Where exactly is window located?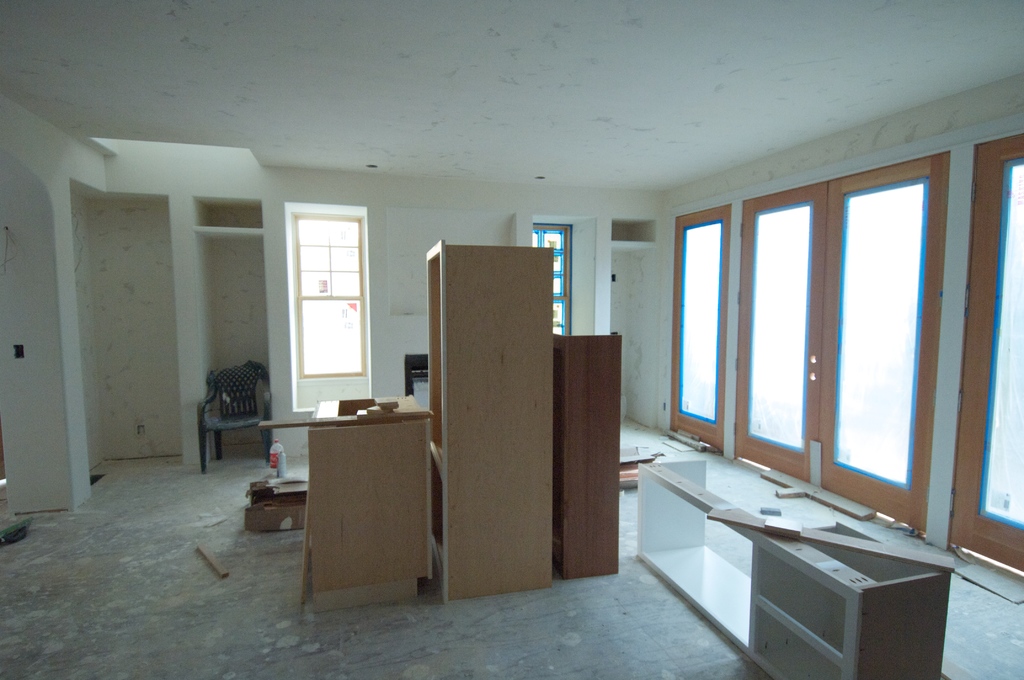
Its bounding box is <bbox>530, 222, 570, 333</bbox>.
